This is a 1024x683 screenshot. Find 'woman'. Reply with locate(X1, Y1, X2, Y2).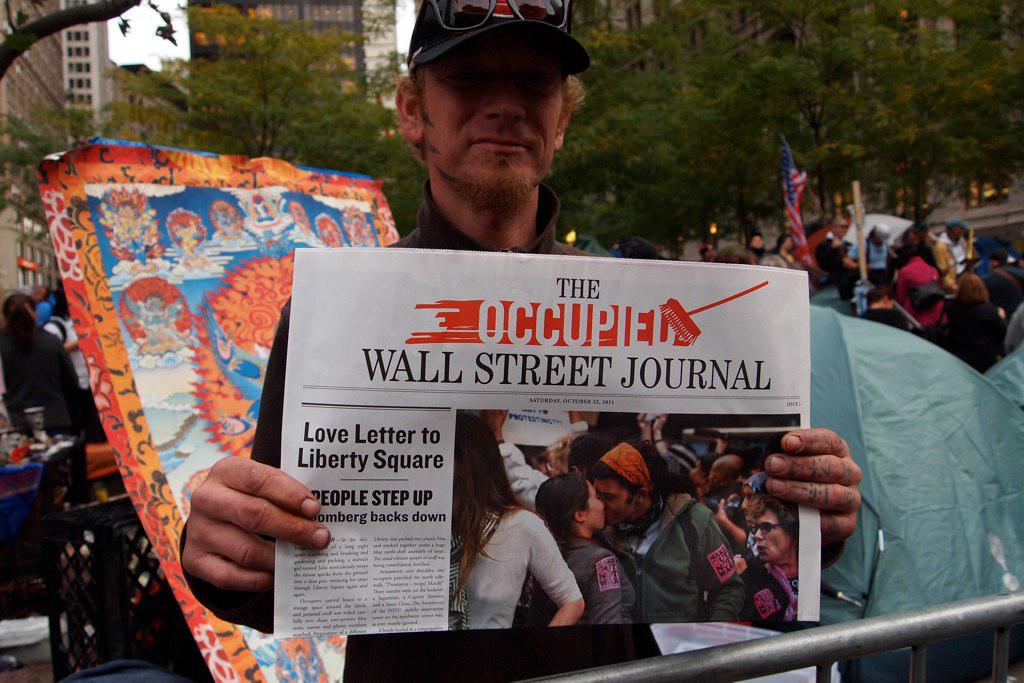
locate(765, 231, 807, 274).
